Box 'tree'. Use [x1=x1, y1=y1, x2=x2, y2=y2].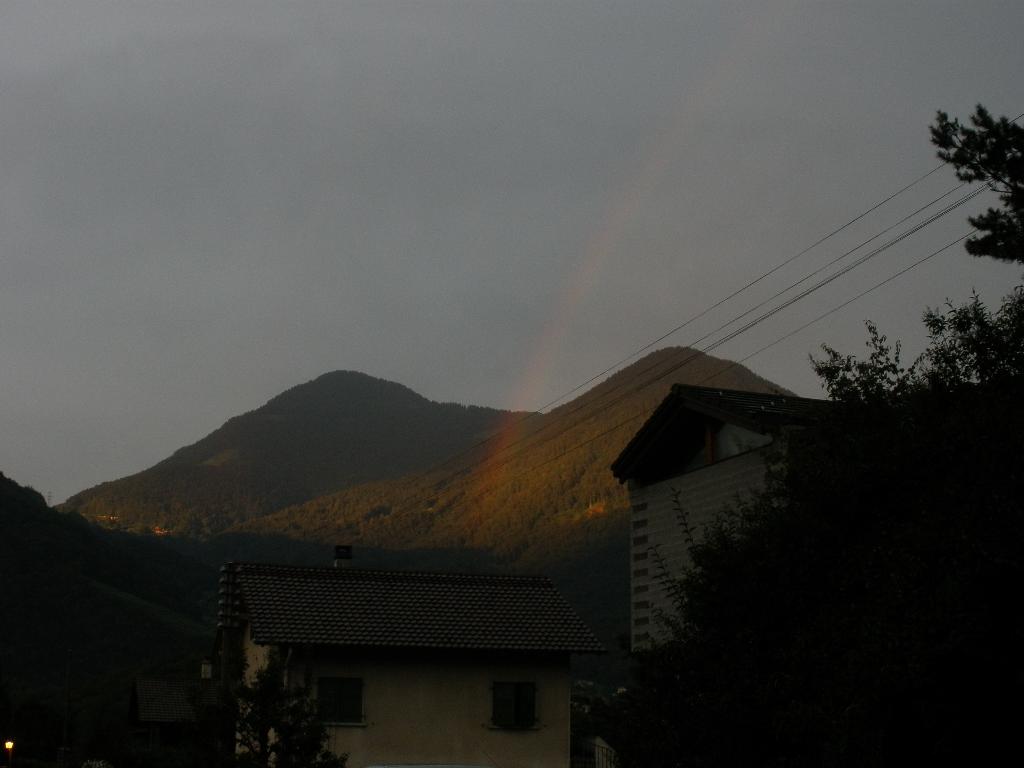
[x1=802, y1=99, x2=1023, y2=539].
